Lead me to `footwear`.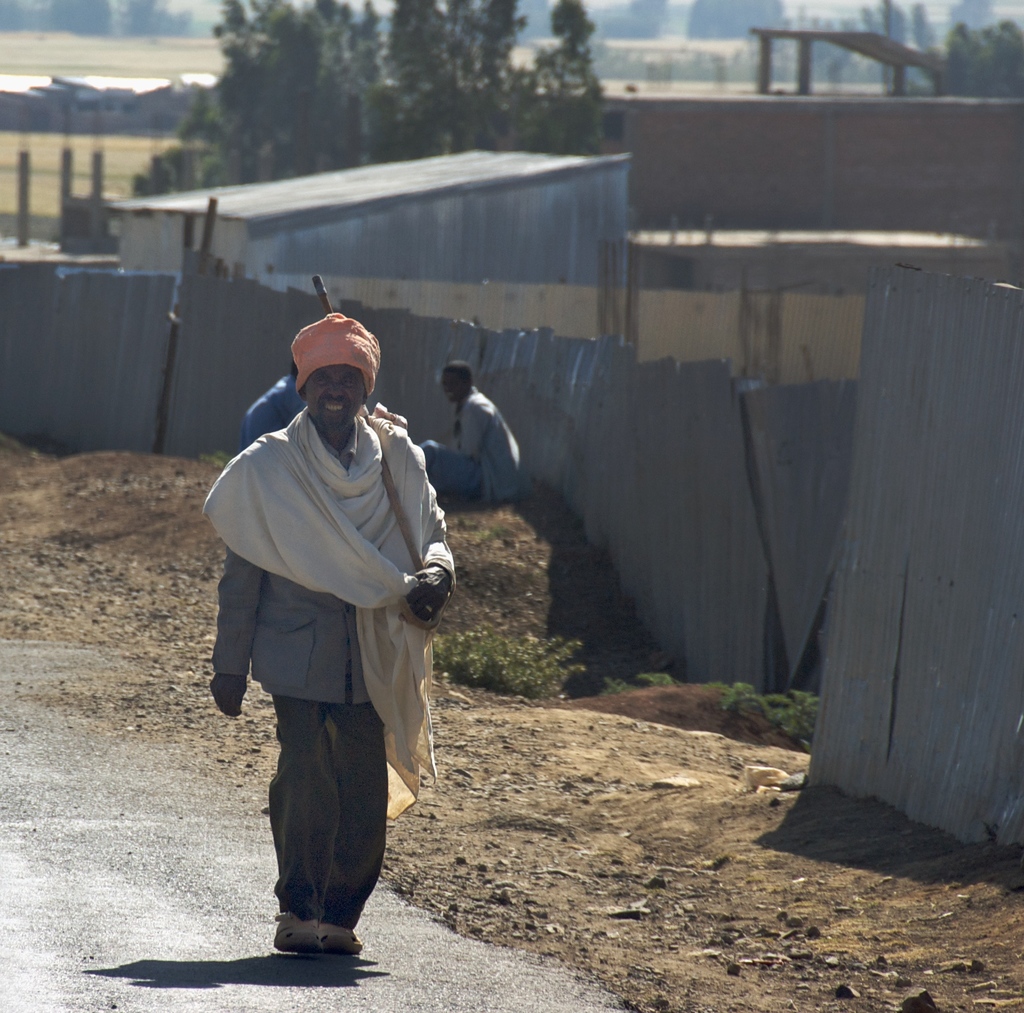
Lead to {"x1": 275, "y1": 912, "x2": 323, "y2": 959}.
